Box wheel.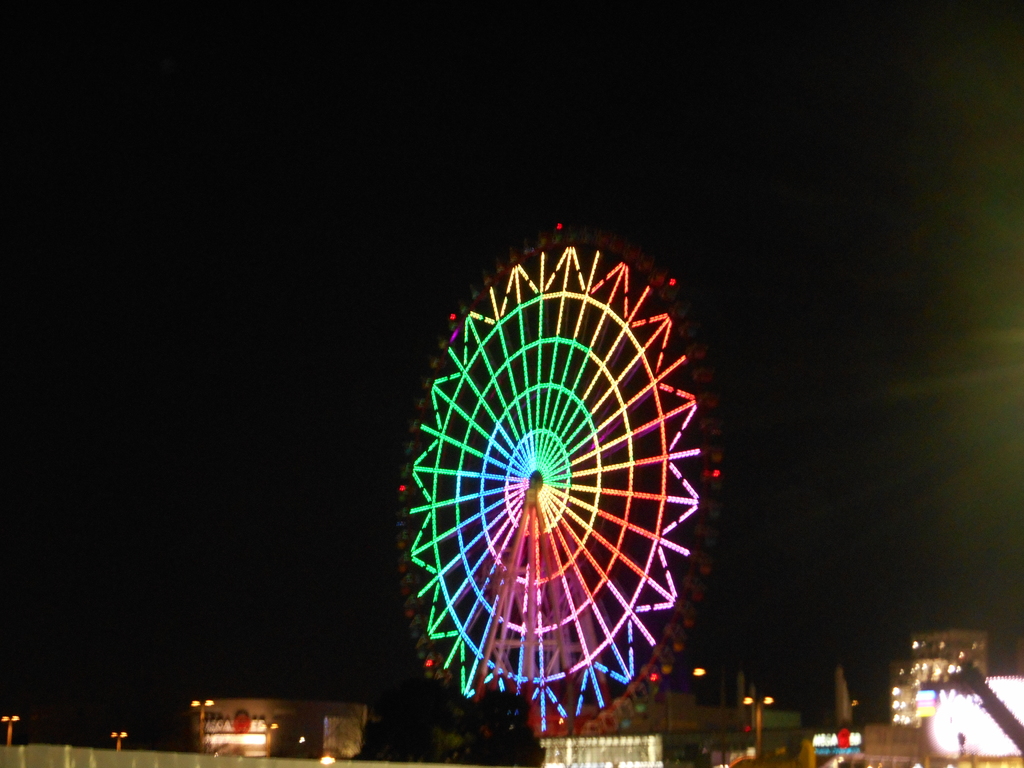
x1=393 y1=221 x2=729 y2=728.
